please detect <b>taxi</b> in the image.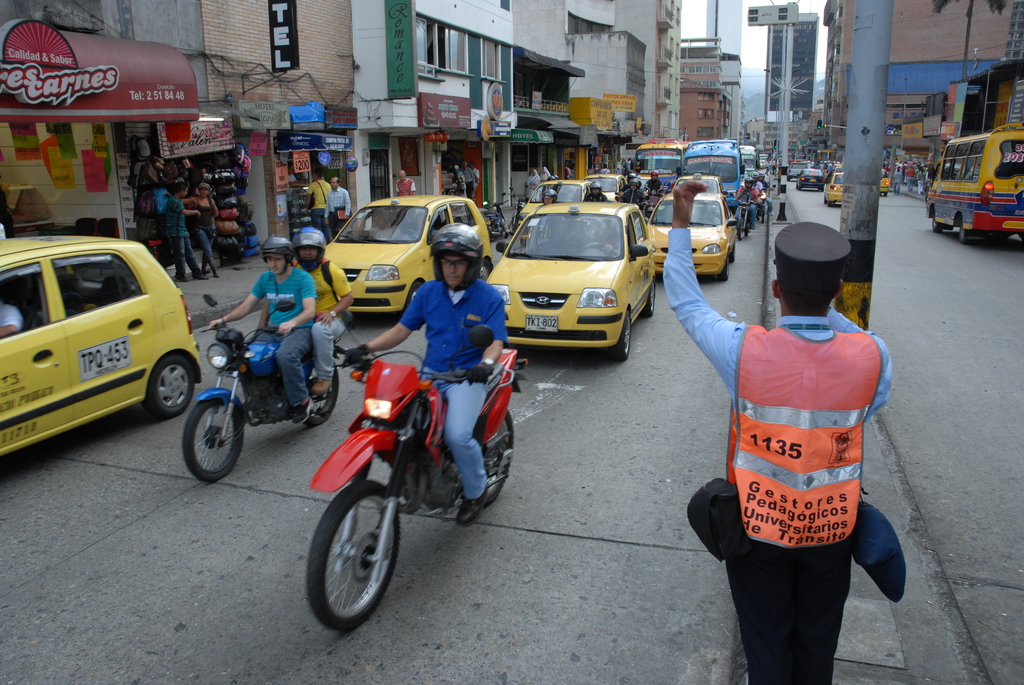
x1=515 y1=177 x2=593 y2=249.
